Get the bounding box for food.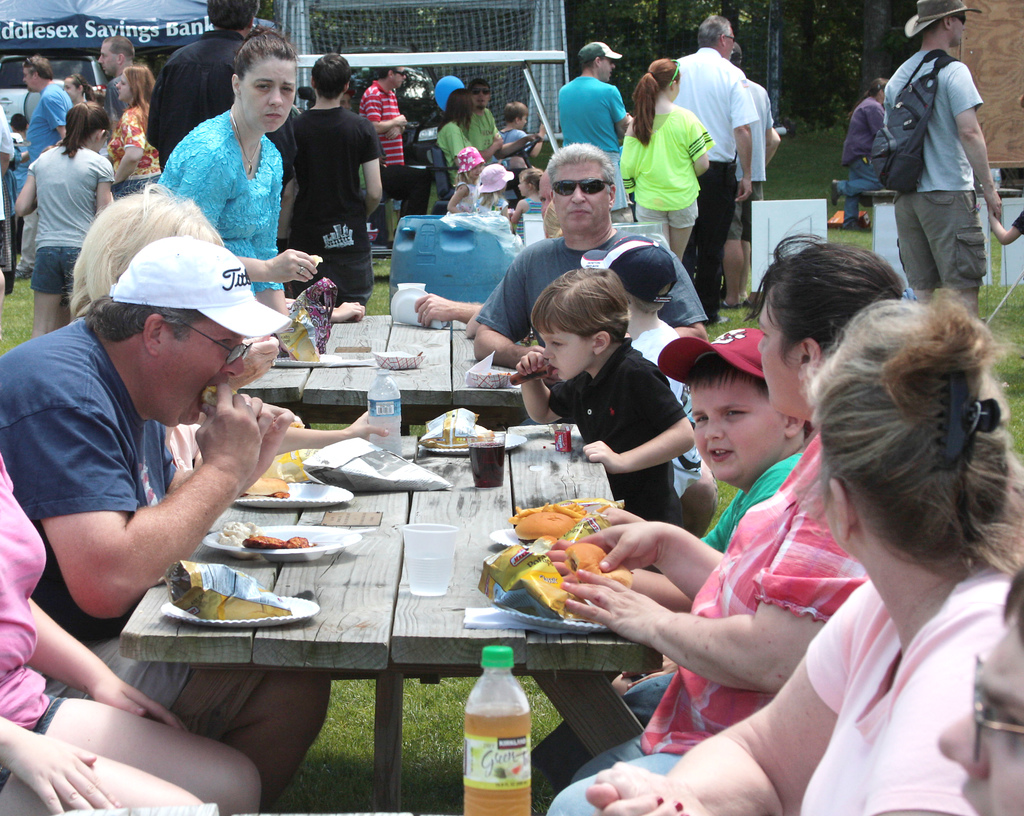
x1=511 y1=510 x2=611 y2=581.
